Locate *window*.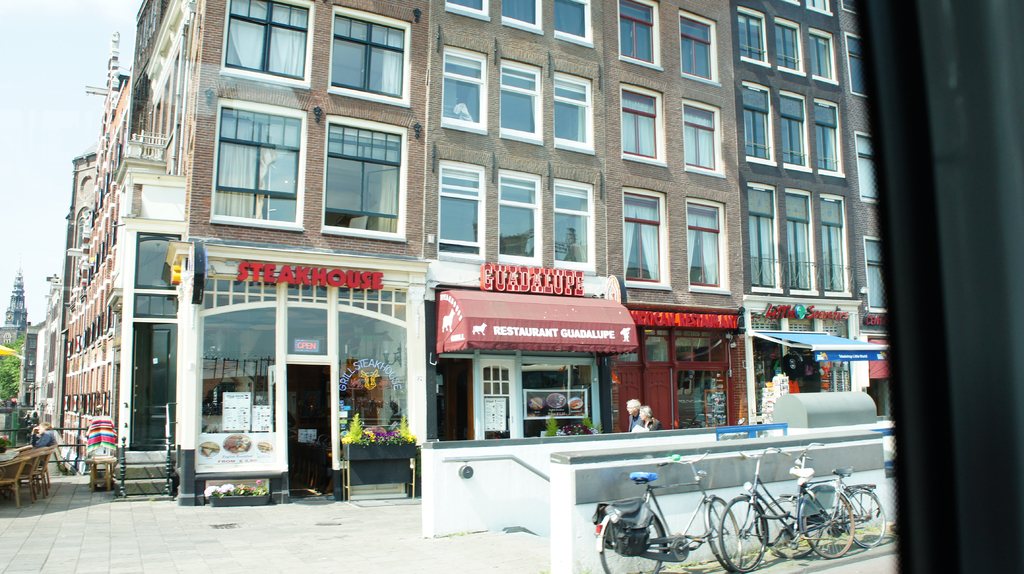
Bounding box: bbox=(221, 104, 295, 227).
